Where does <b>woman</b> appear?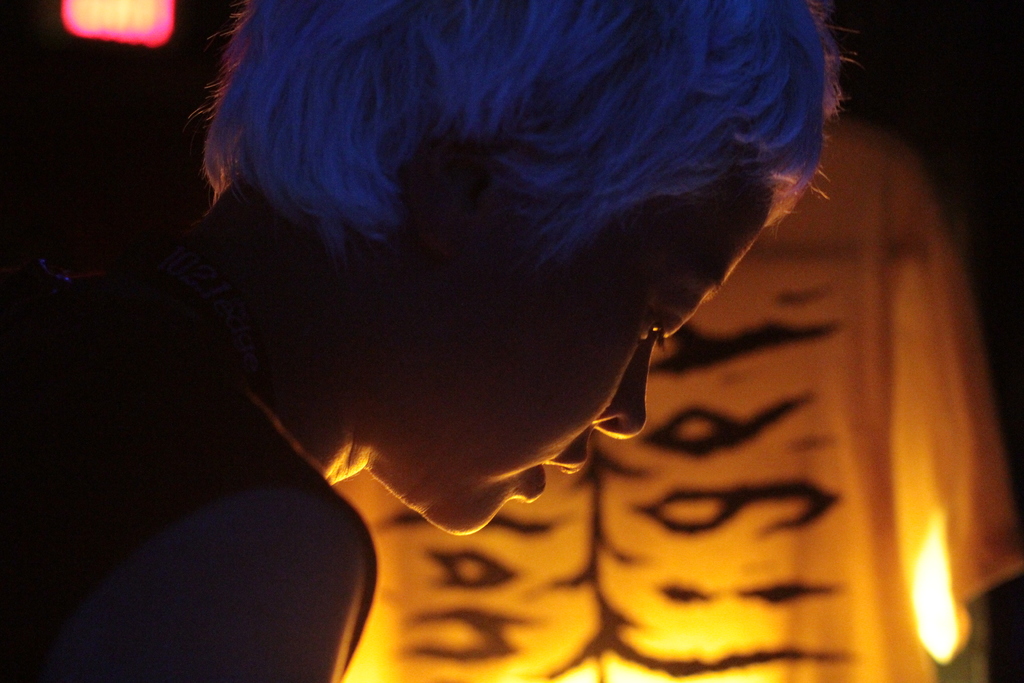
Appears at [0,0,829,682].
